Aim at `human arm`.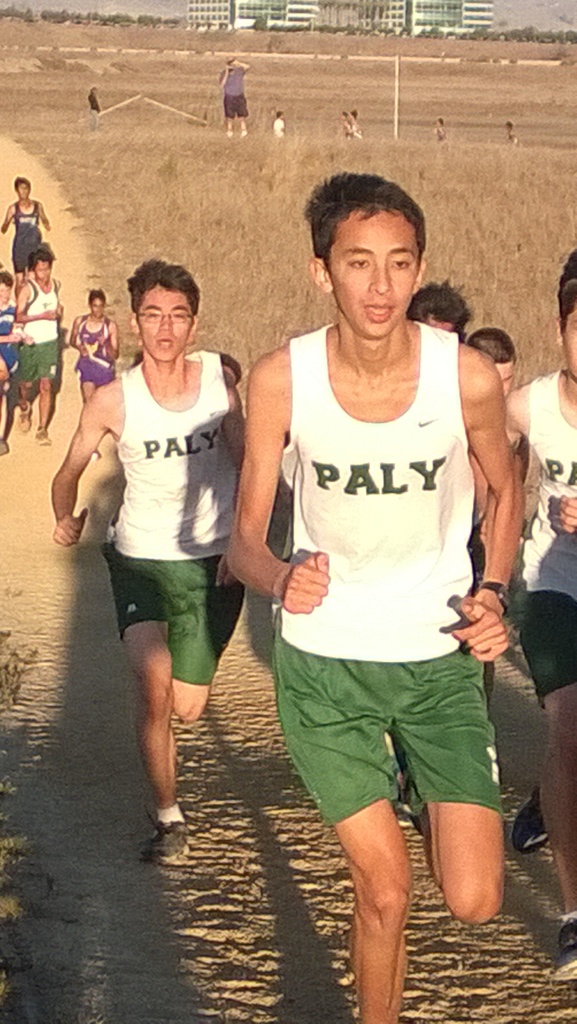
Aimed at <bbox>13, 279, 56, 323</bbox>.
